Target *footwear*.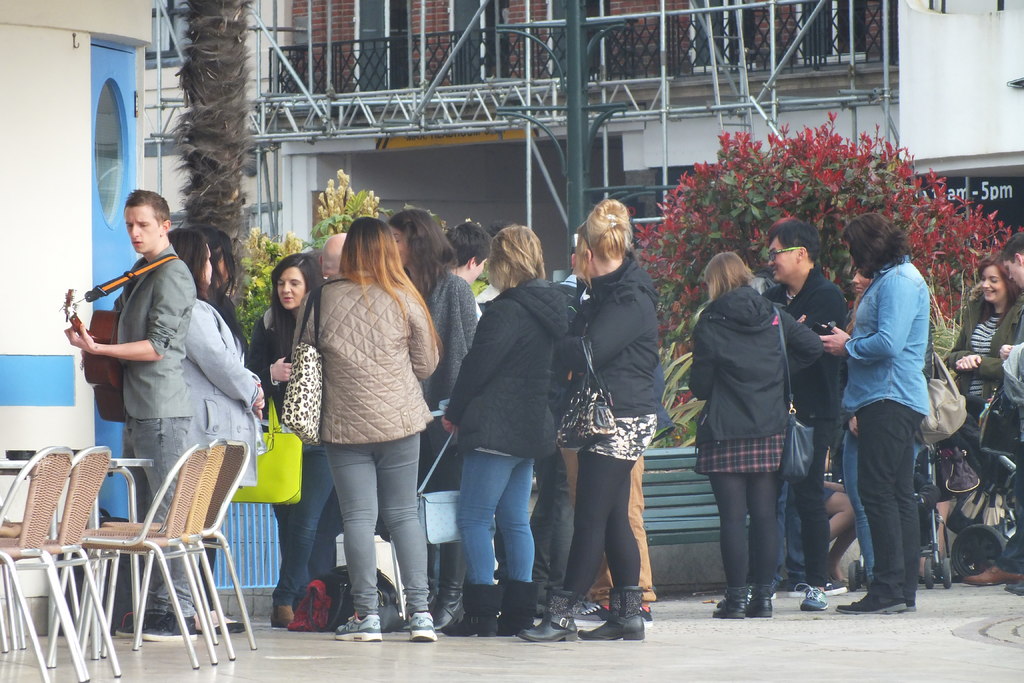
Target region: [x1=798, y1=583, x2=827, y2=611].
